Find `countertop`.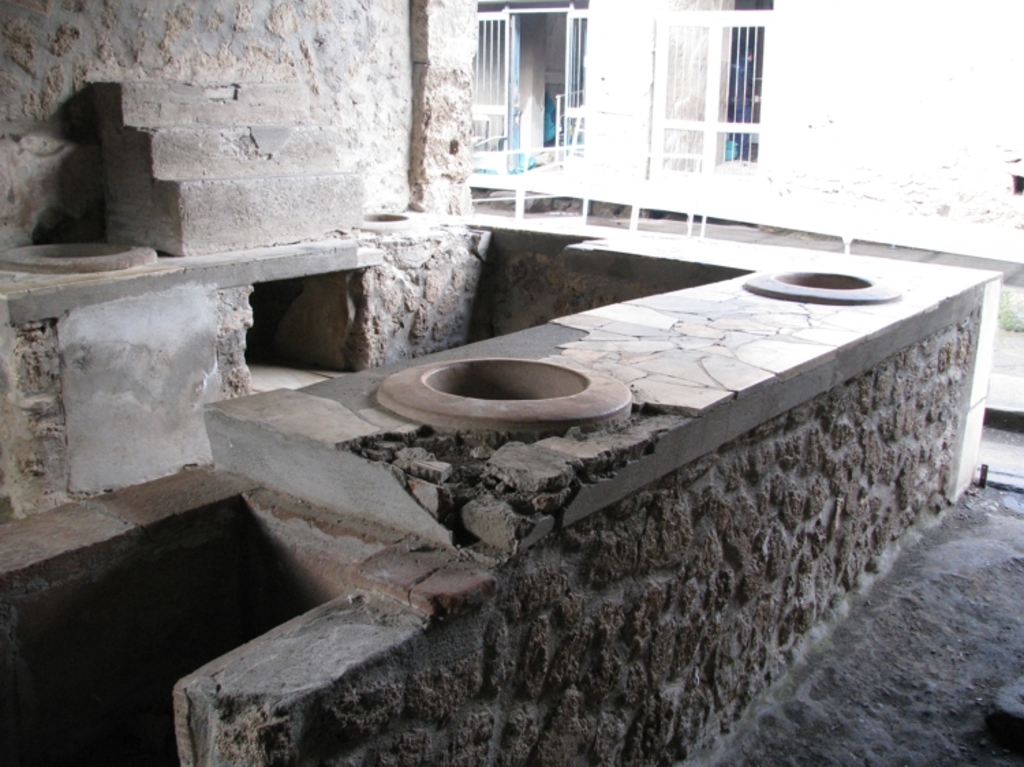
Rect(0, 206, 998, 577).
